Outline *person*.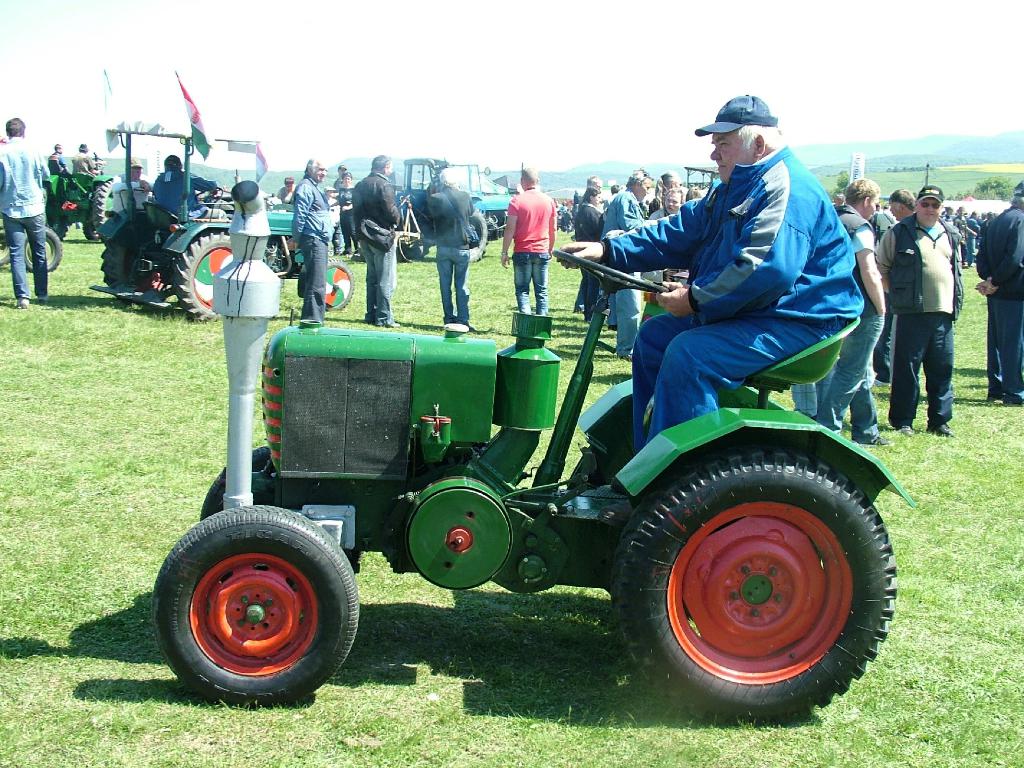
Outline: [0,114,52,312].
